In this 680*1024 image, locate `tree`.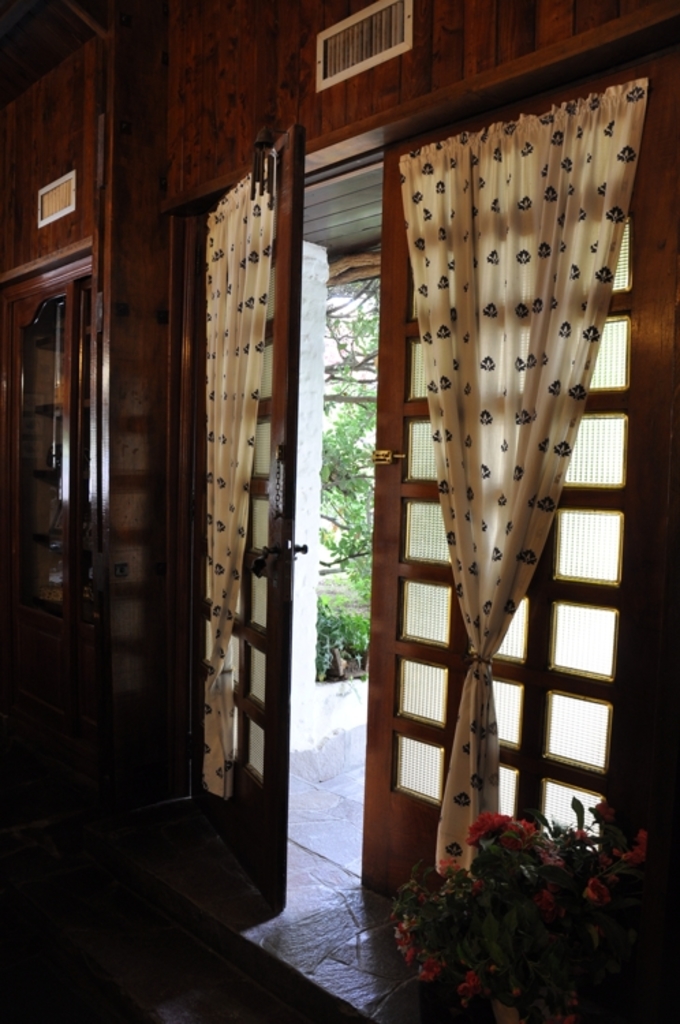
Bounding box: (320, 280, 367, 664).
